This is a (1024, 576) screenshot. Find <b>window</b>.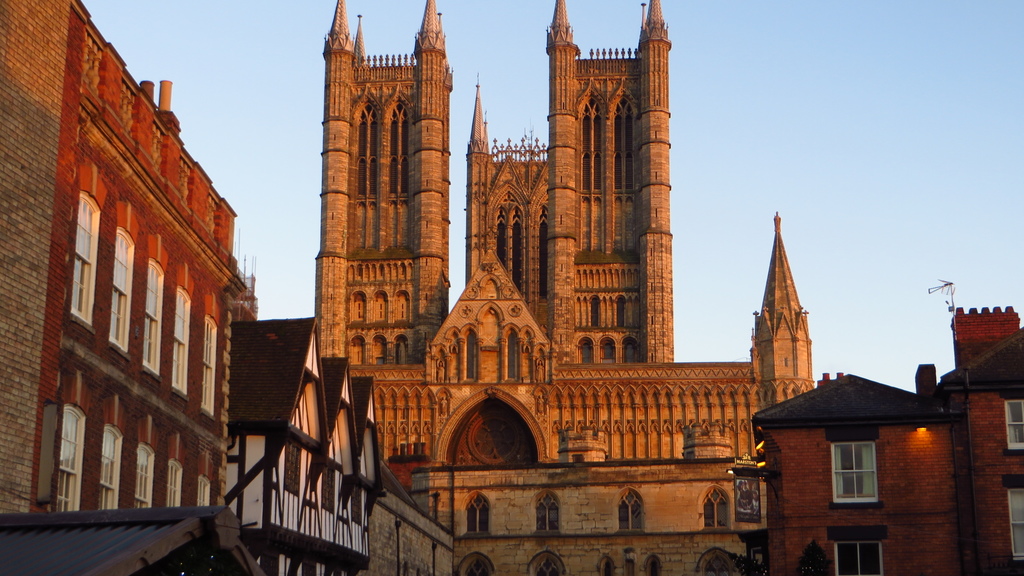
Bounding box: x1=526, y1=488, x2=560, y2=534.
